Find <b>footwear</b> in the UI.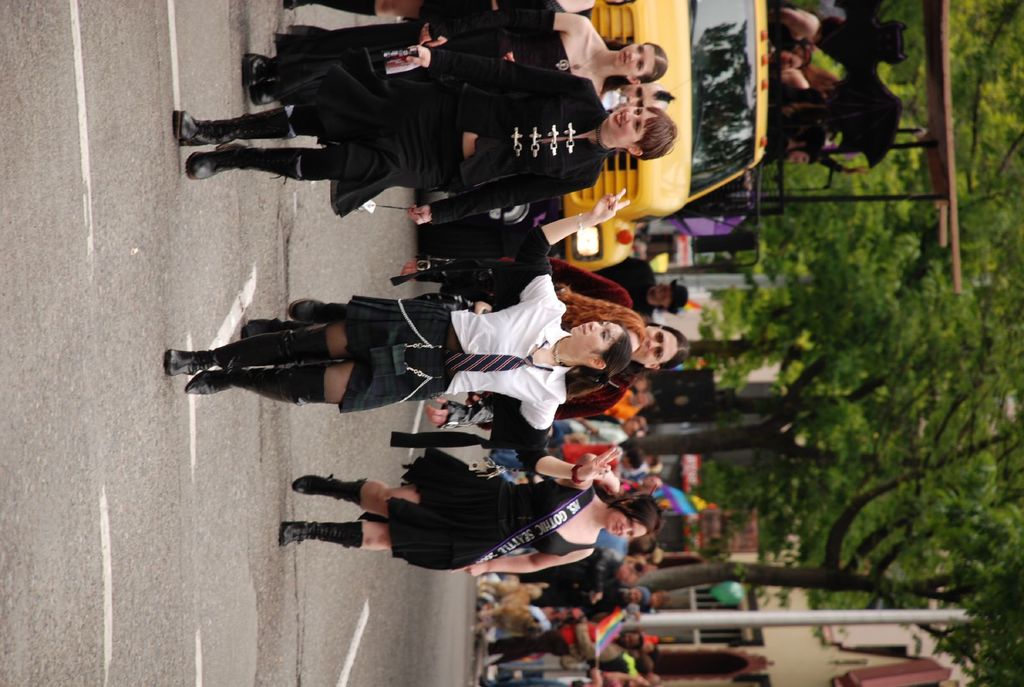
UI element at x1=174, y1=106, x2=292, y2=141.
